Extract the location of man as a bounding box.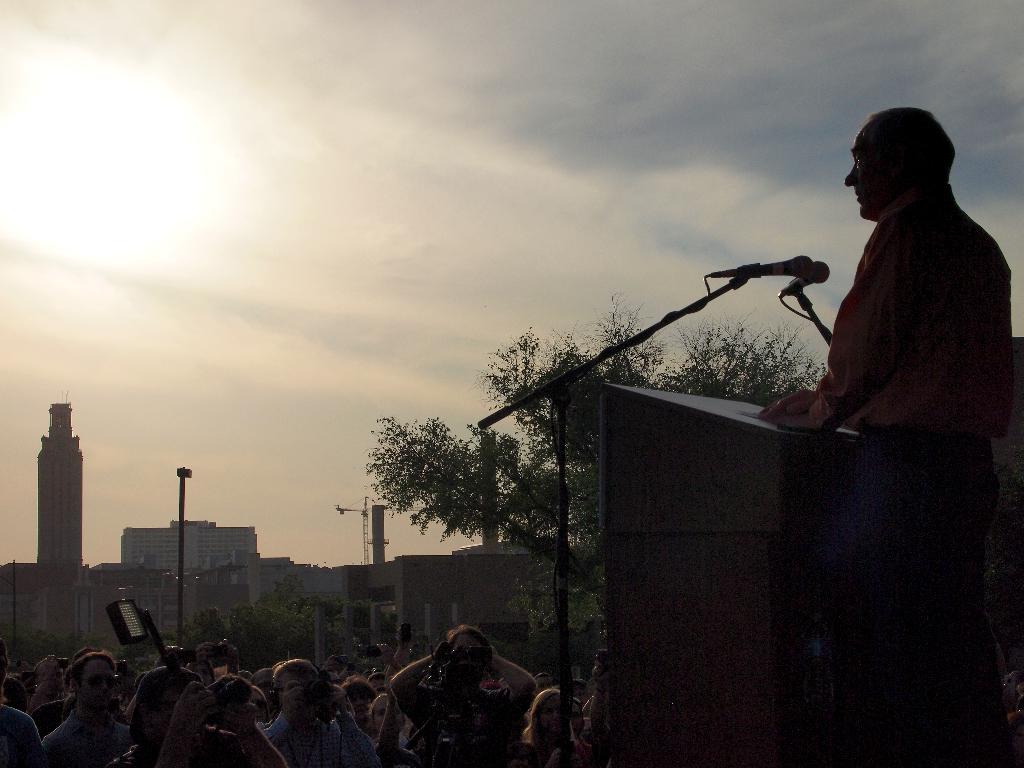
257:657:374:767.
